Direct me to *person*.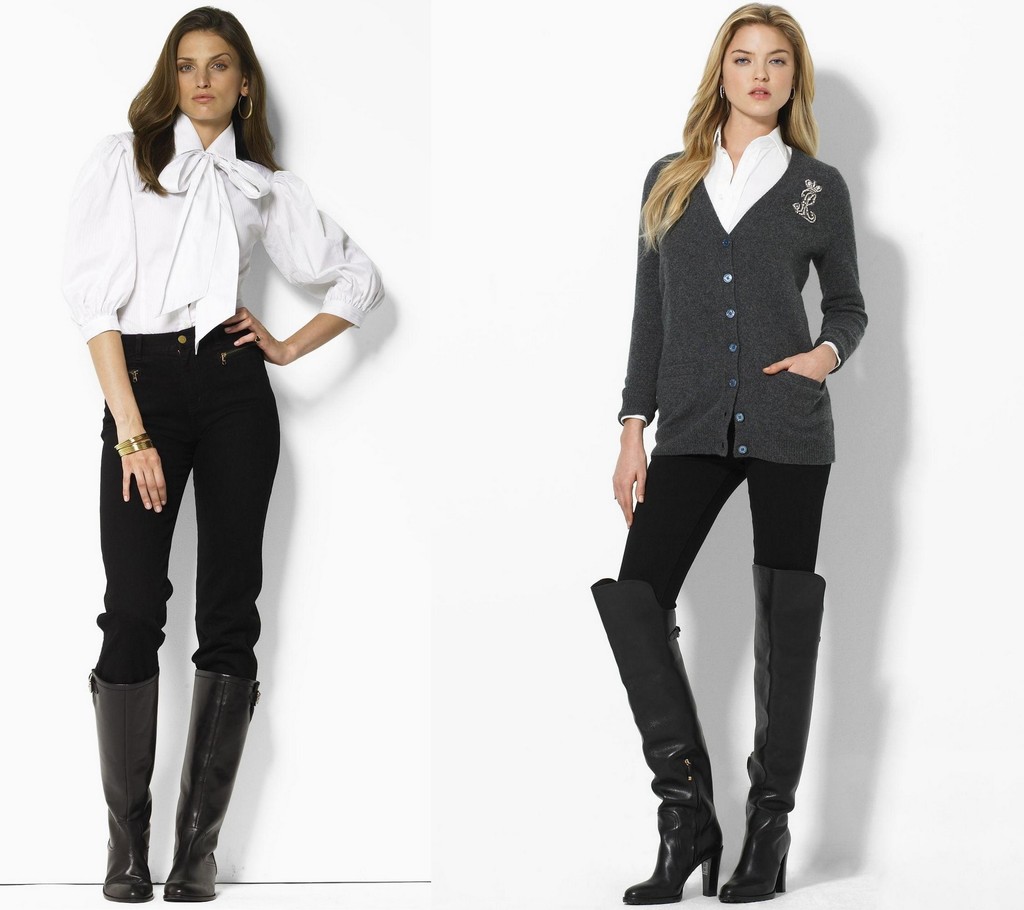
Direction: l=52, t=6, r=387, b=902.
